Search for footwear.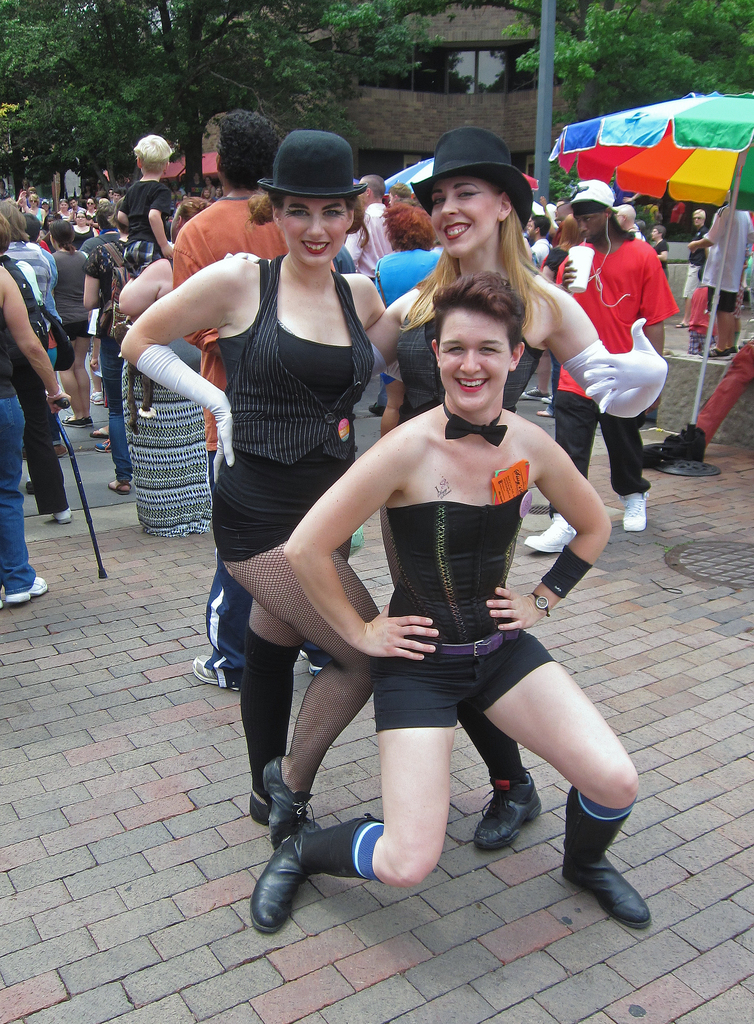
Found at bbox(260, 757, 311, 848).
